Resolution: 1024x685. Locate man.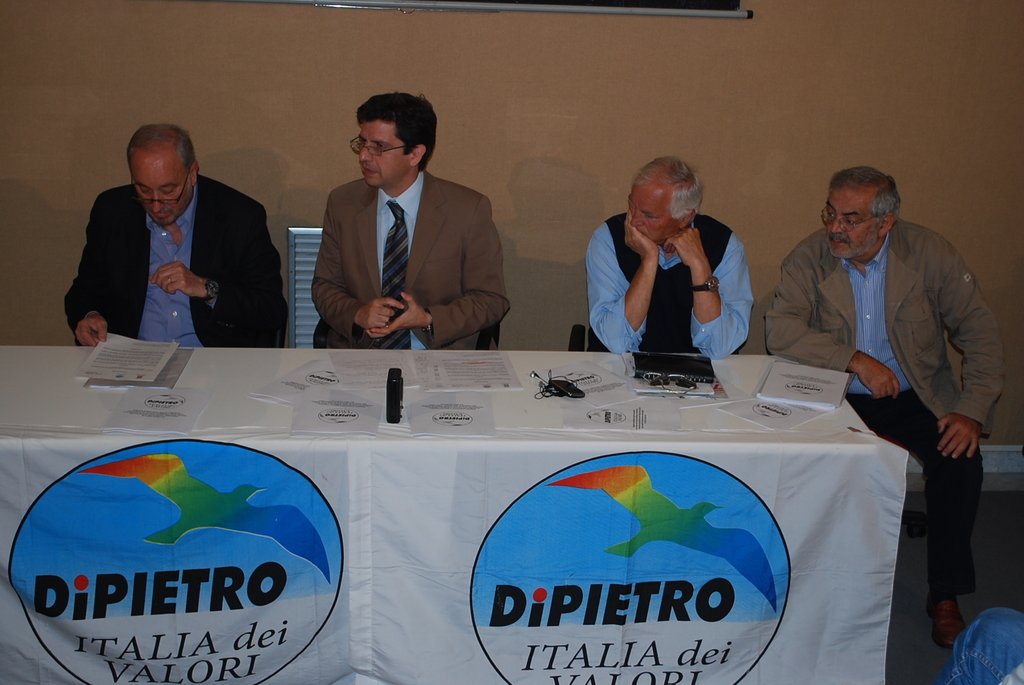
(787,156,997,602).
